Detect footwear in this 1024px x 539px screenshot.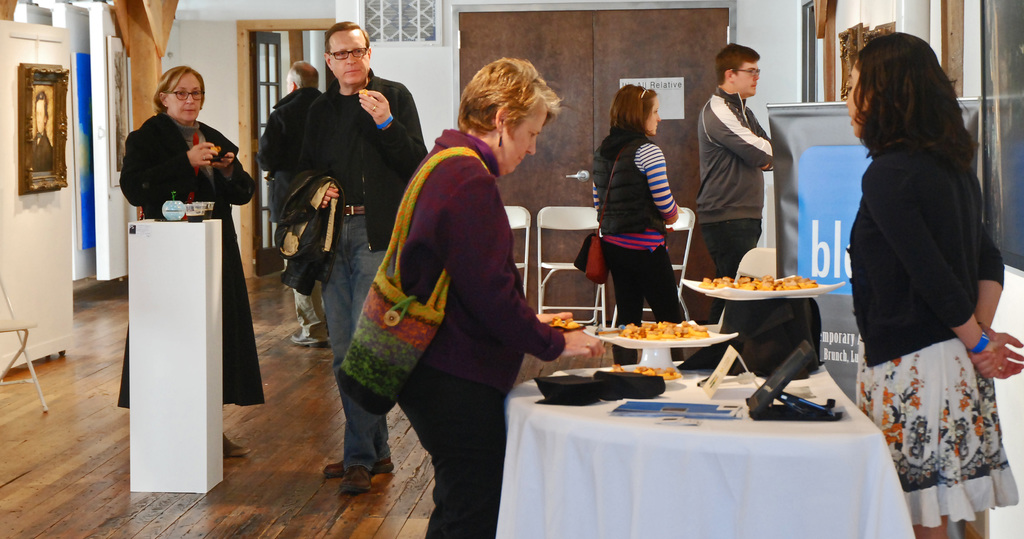
Detection: Rect(322, 452, 396, 470).
